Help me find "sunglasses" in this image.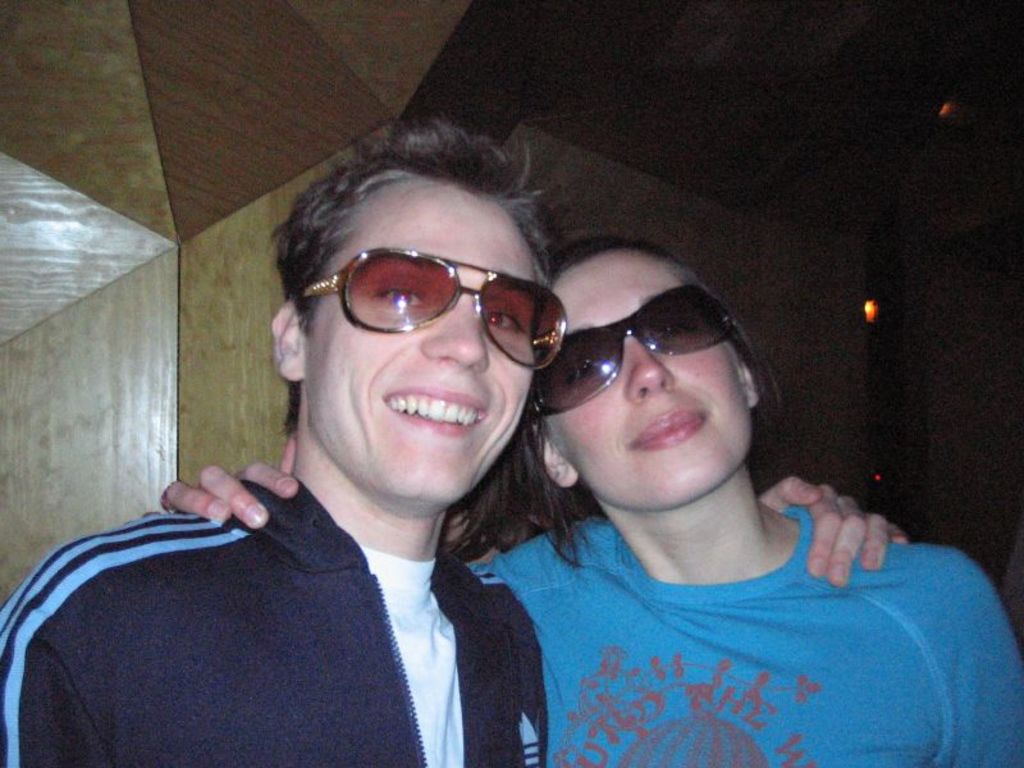
Found it: (294,247,563,381).
